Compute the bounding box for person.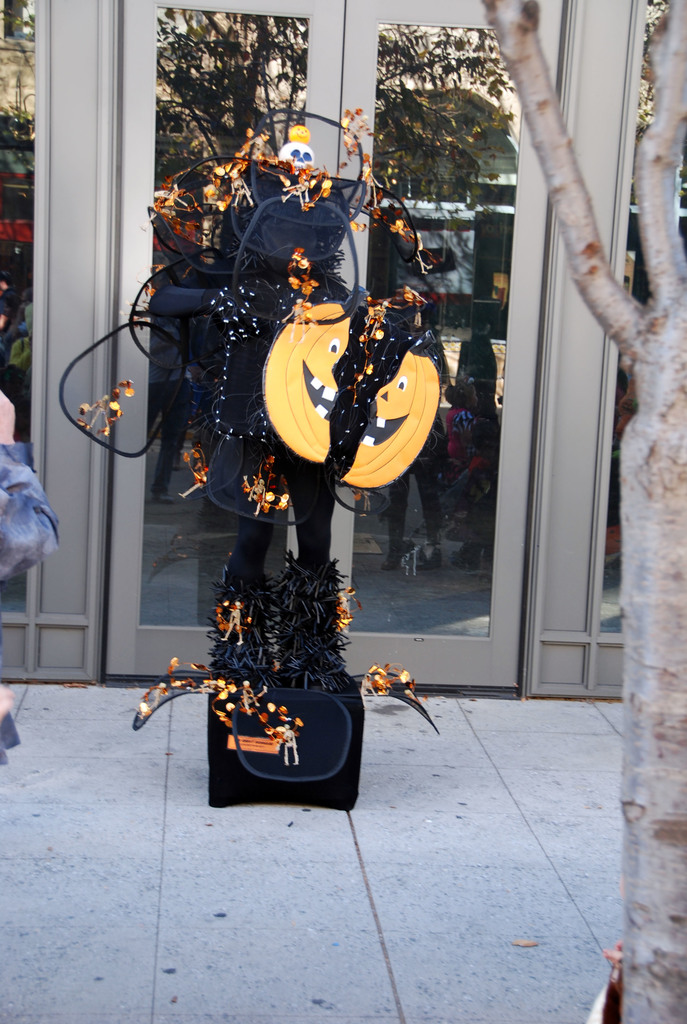
pyautogui.locateOnScreen(0, 387, 61, 773).
